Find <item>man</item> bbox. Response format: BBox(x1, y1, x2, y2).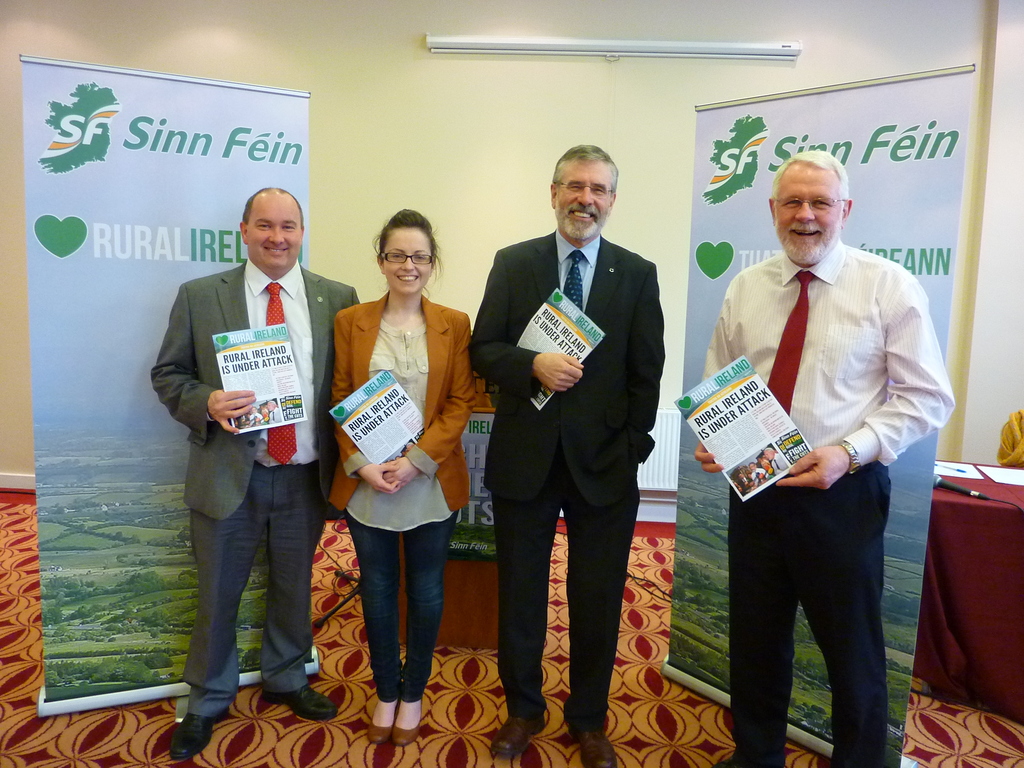
BBox(698, 148, 957, 767).
